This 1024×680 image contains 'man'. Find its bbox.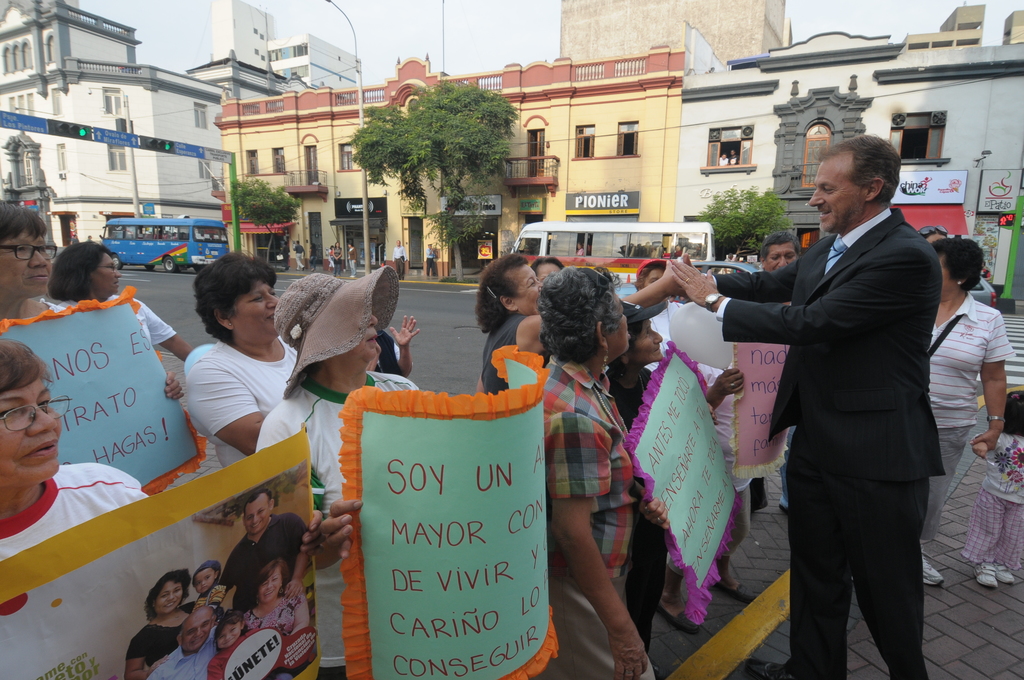
<bbox>739, 106, 972, 679</bbox>.
